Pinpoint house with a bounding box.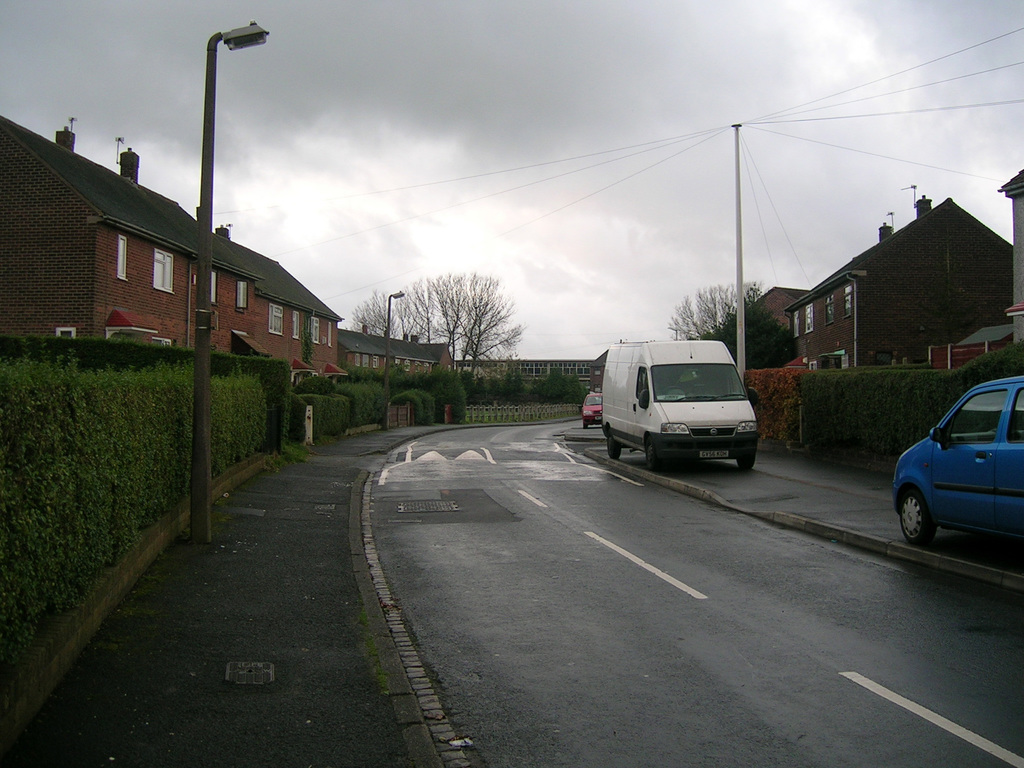
214, 228, 350, 384.
